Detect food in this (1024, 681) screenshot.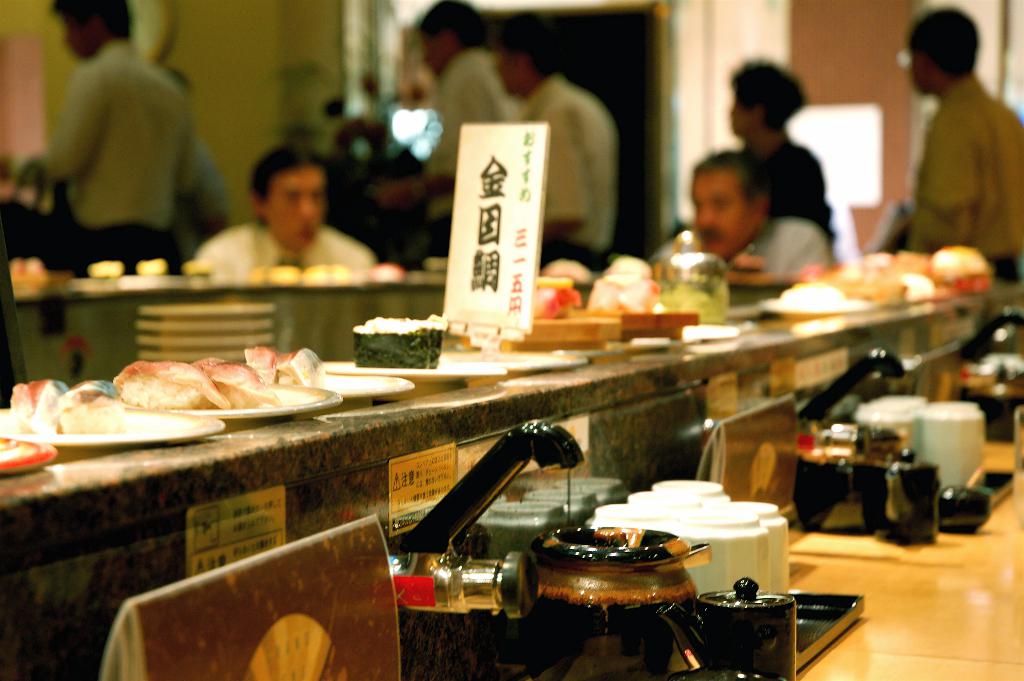
Detection: (x1=87, y1=356, x2=356, y2=432).
